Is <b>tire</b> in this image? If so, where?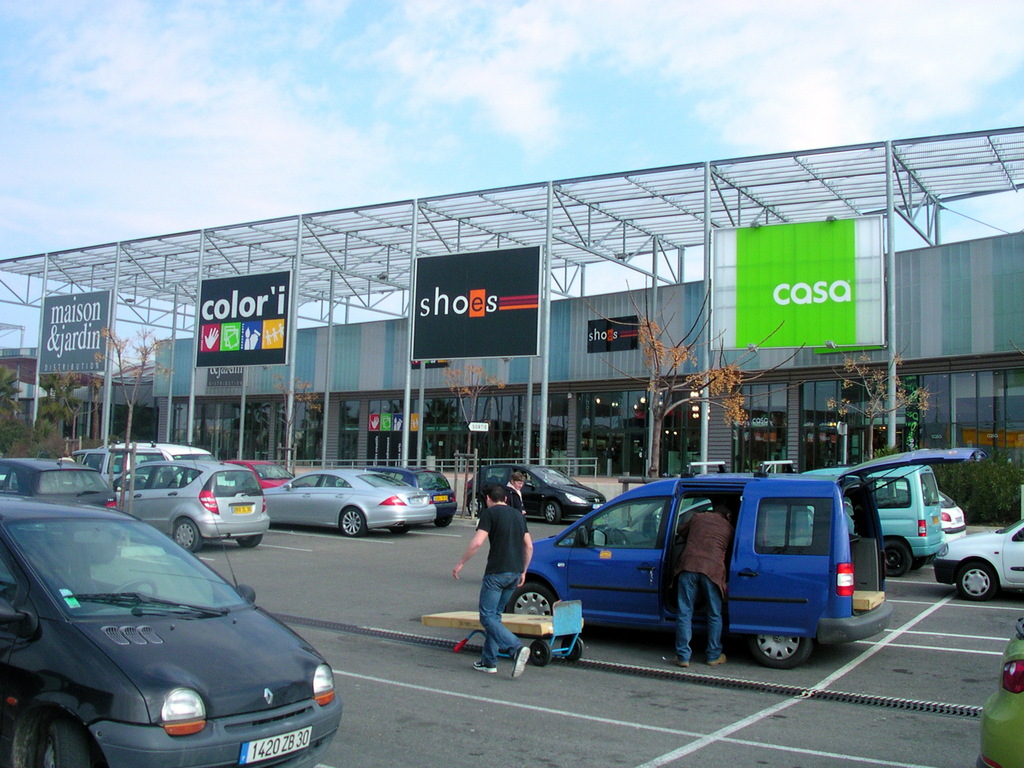
Yes, at locate(749, 635, 810, 665).
